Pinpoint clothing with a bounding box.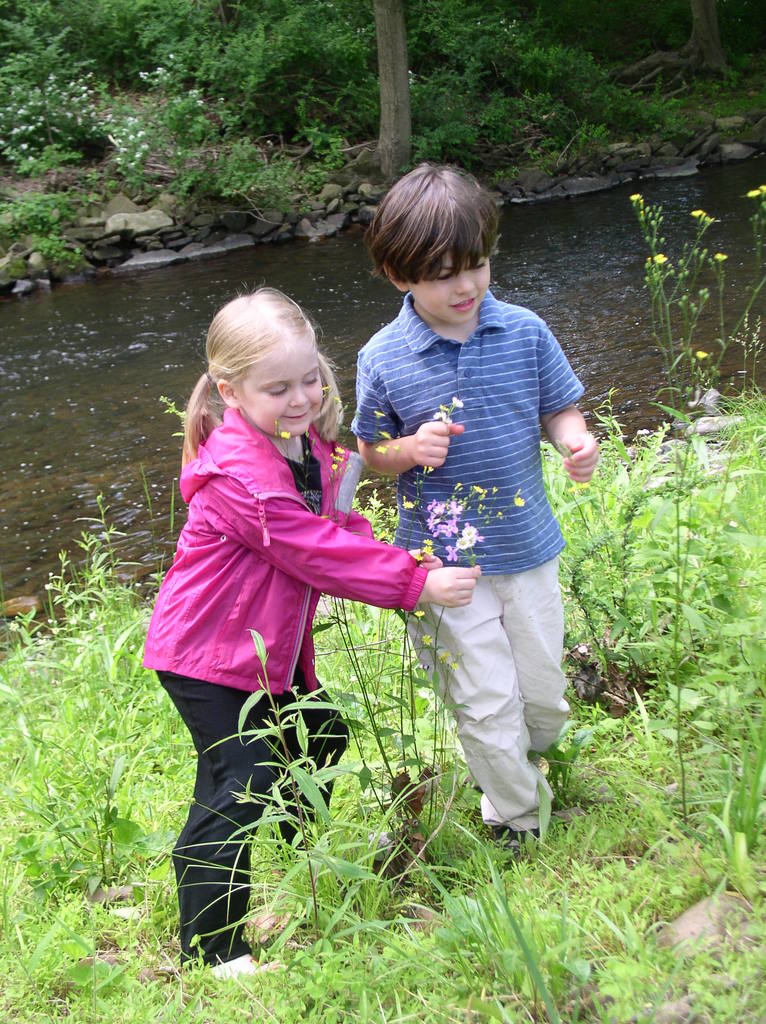
(136,405,426,972).
